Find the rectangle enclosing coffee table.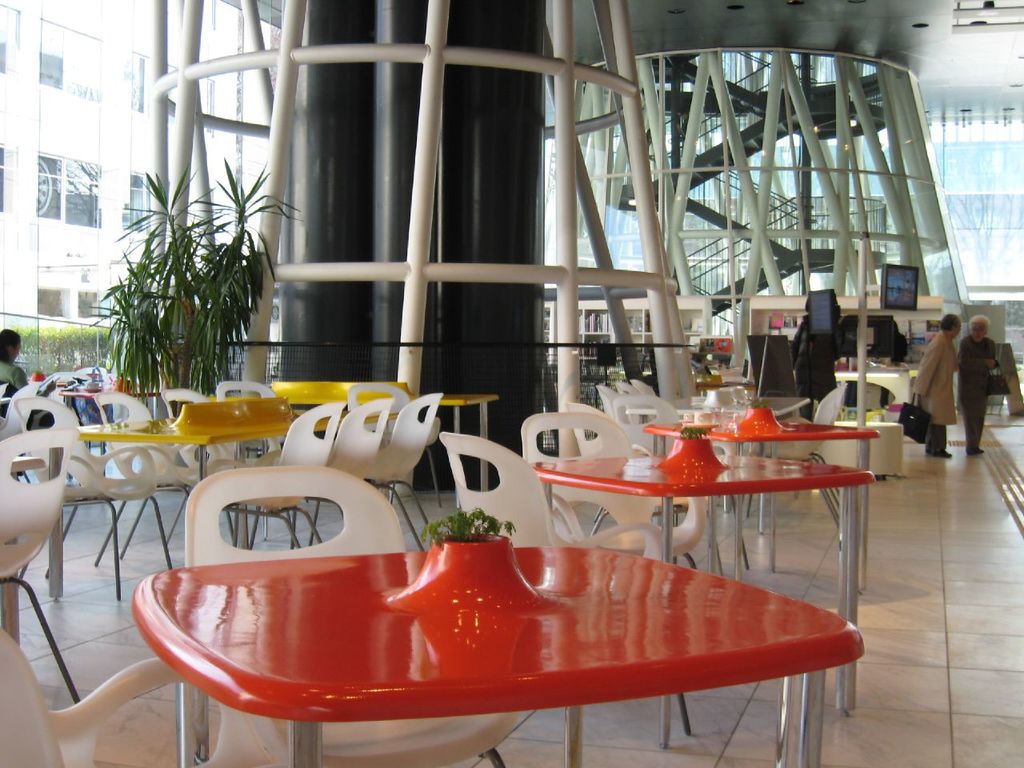
locate(639, 410, 882, 602).
